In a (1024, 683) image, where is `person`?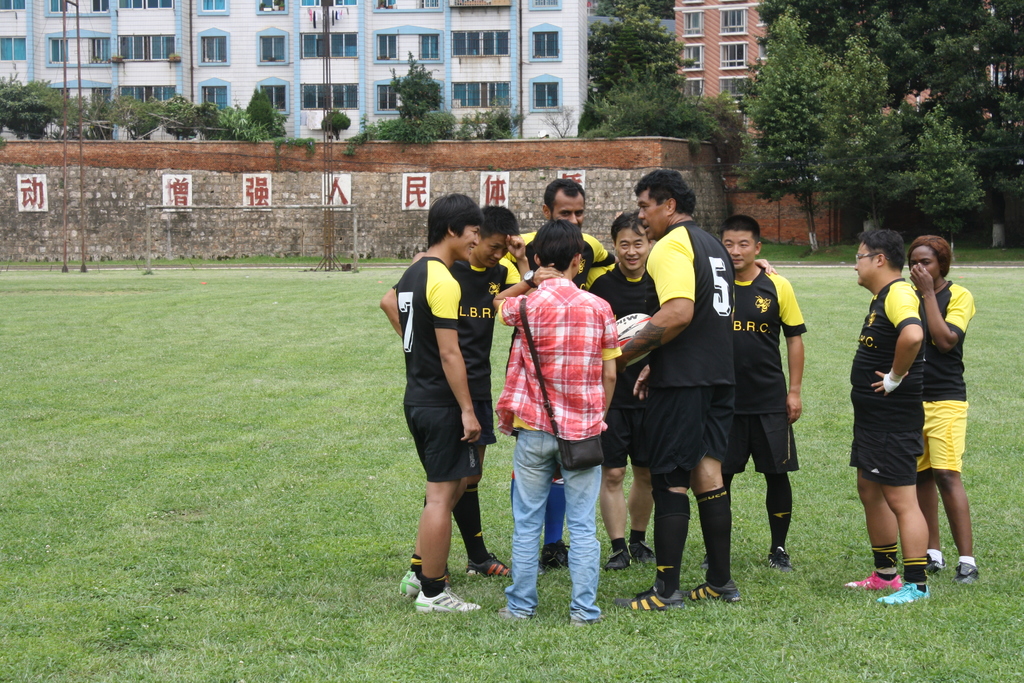
box(714, 217, 810, 572).
